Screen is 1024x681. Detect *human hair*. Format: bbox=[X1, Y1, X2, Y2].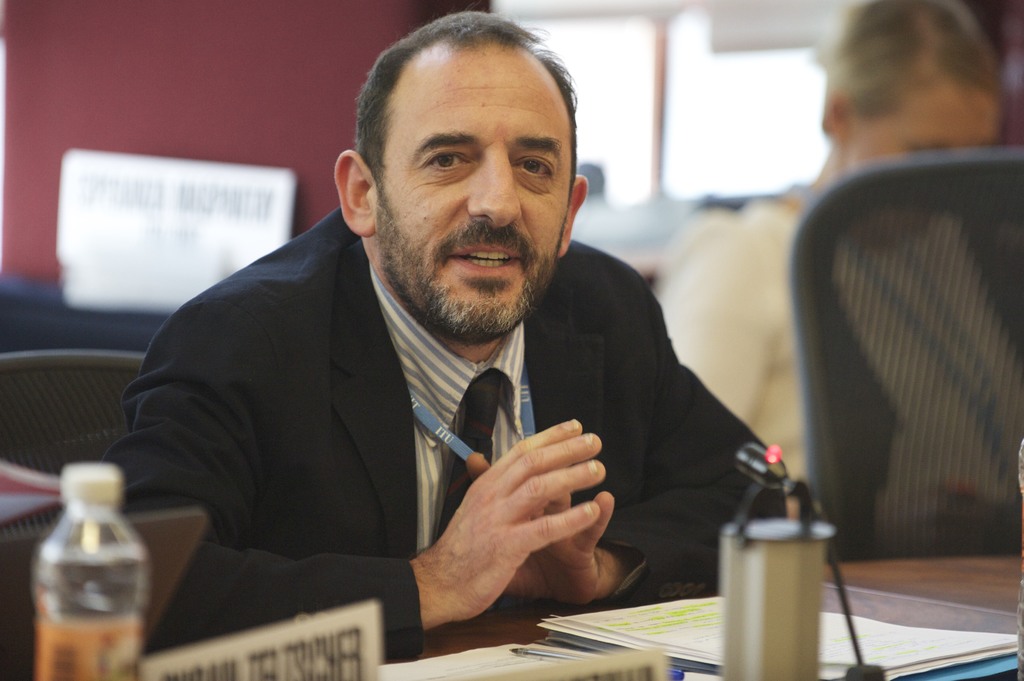
bbox=[358, 10, 596, 255].
